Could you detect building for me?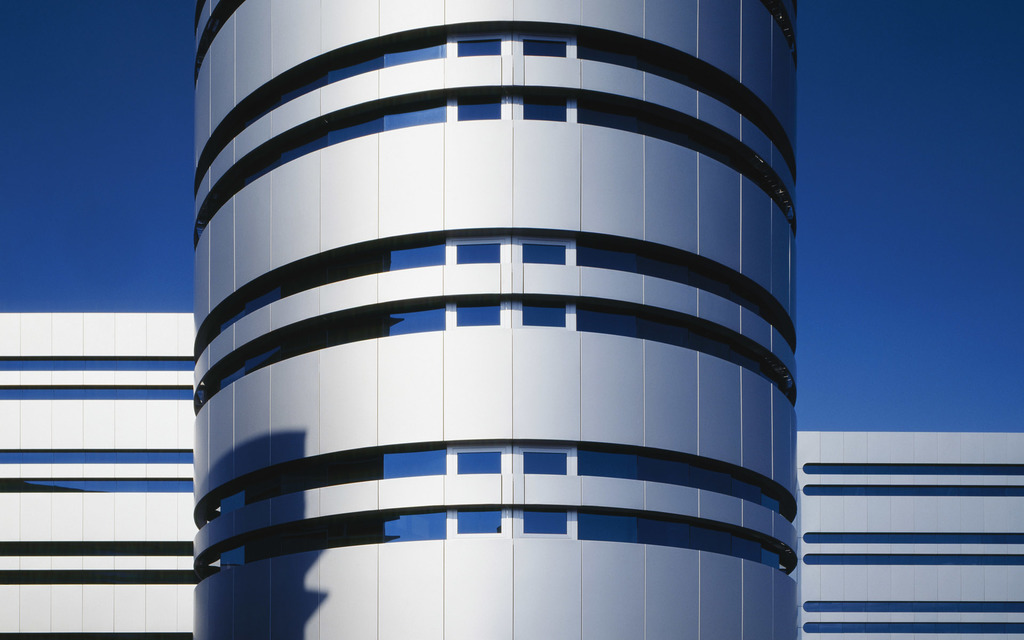
Detection result: x1=1 y1=0 x2=1021 y2=639.
